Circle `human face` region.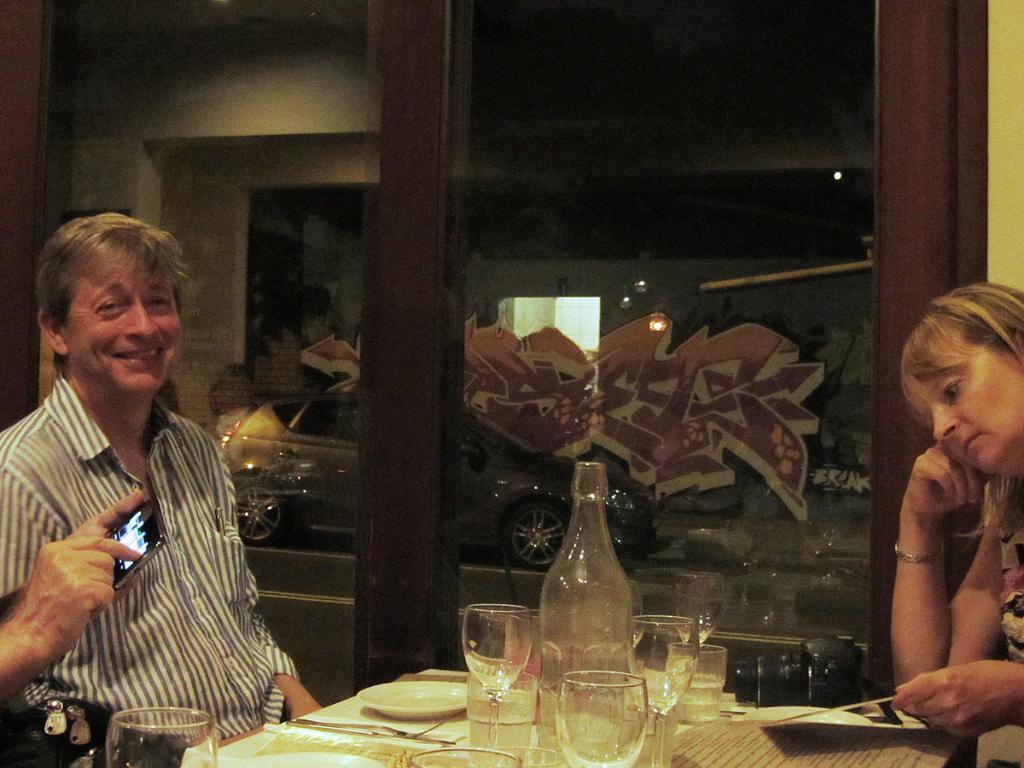
Region: box(897, 321, 1023, 472).
